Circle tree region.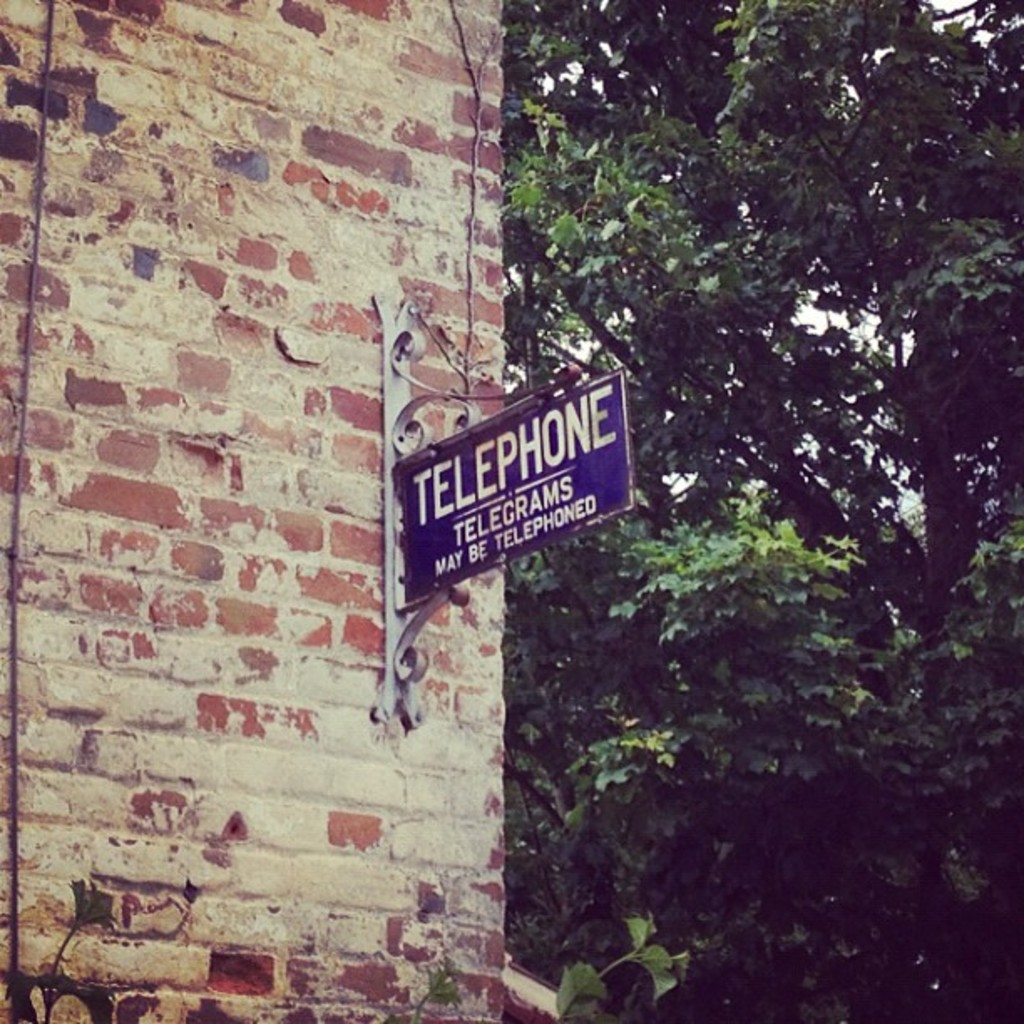
Region: Rect(489, 0, 1022, 1022).
